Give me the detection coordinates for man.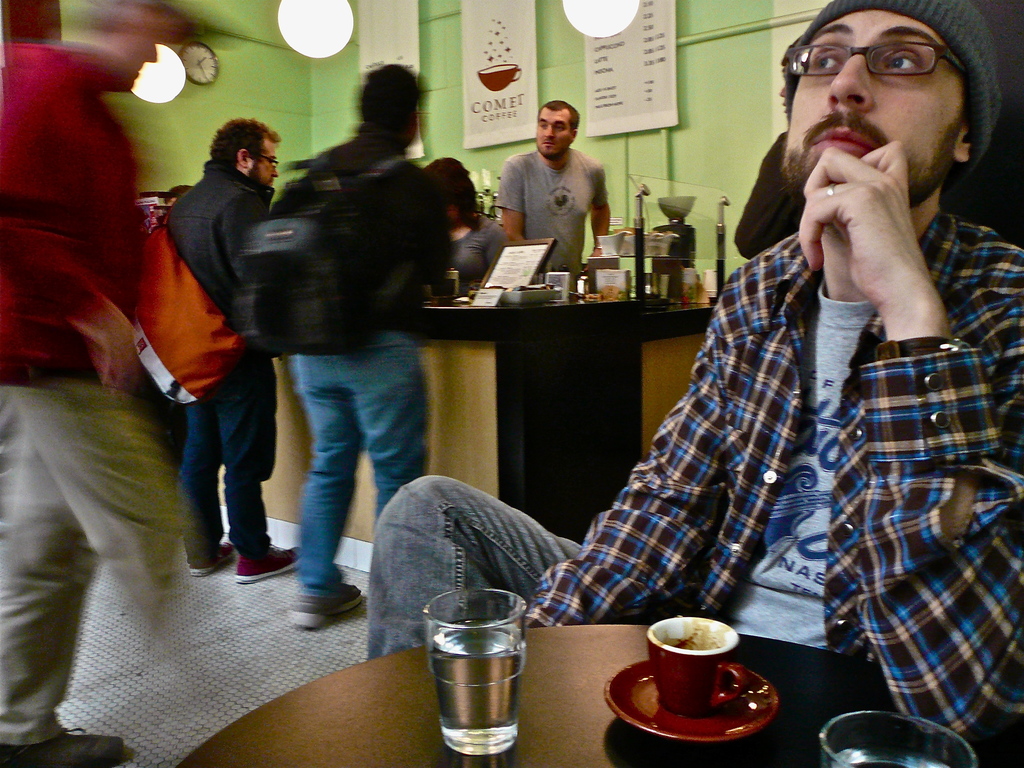
(left=258, top=61, right=445, bottom=627).
